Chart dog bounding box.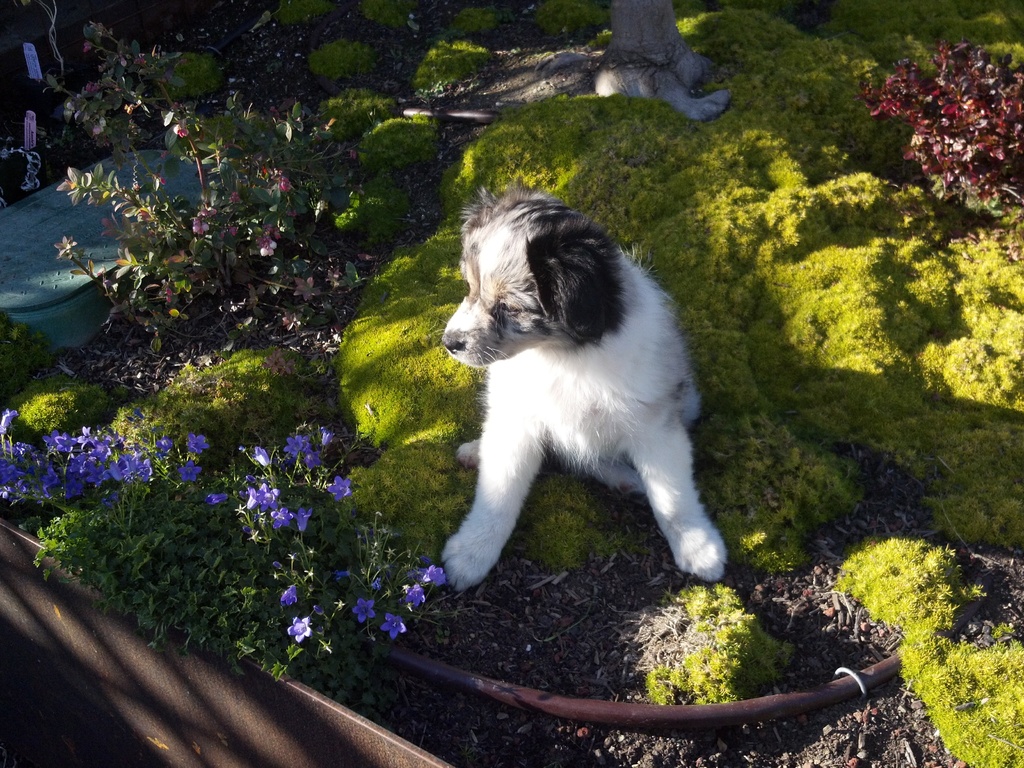
Charted: bbox=(440, 188, 726, 596).
